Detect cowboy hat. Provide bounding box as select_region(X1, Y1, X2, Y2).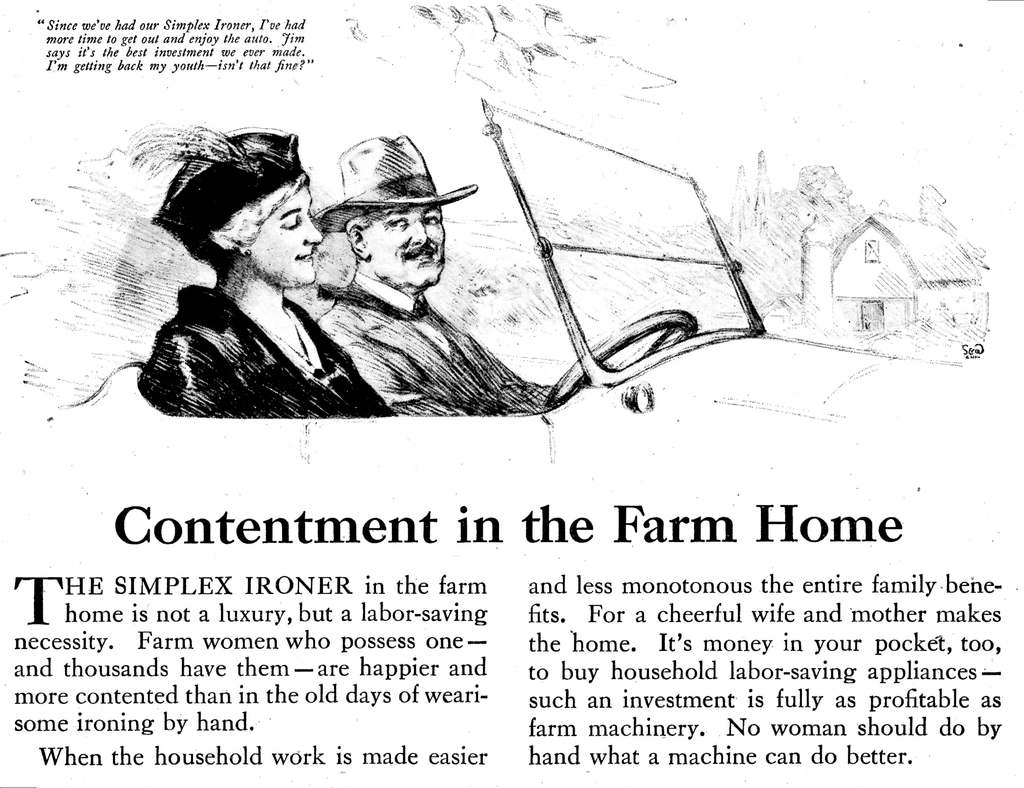
select_region(322, 131, 480, 218).
